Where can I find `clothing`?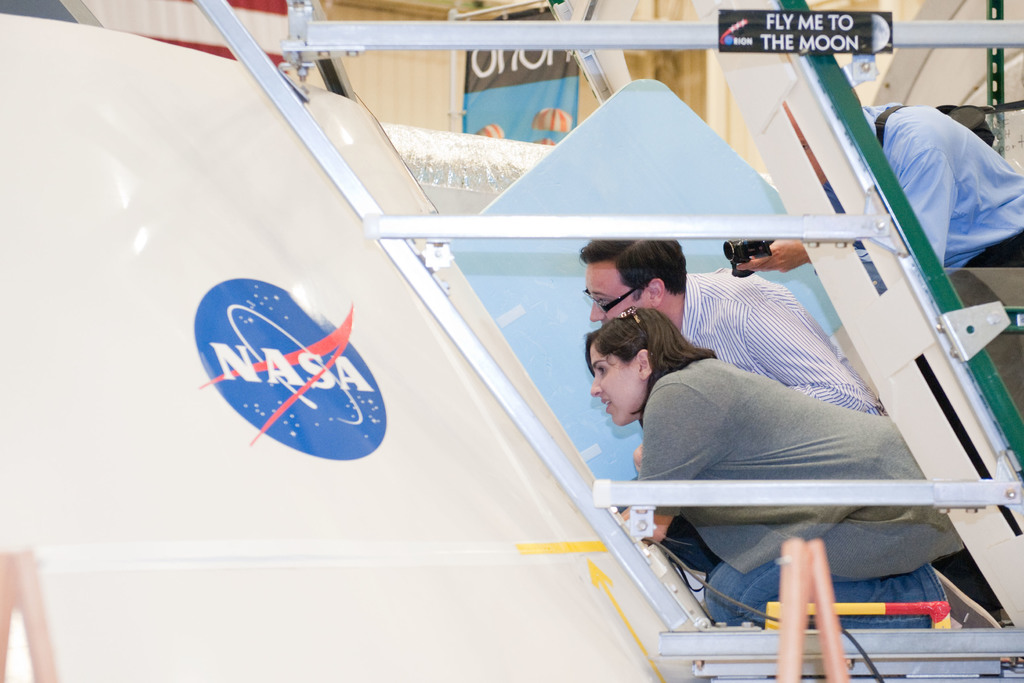
You can find it at [x1=636, y1=356, x2=962, y2=629].
